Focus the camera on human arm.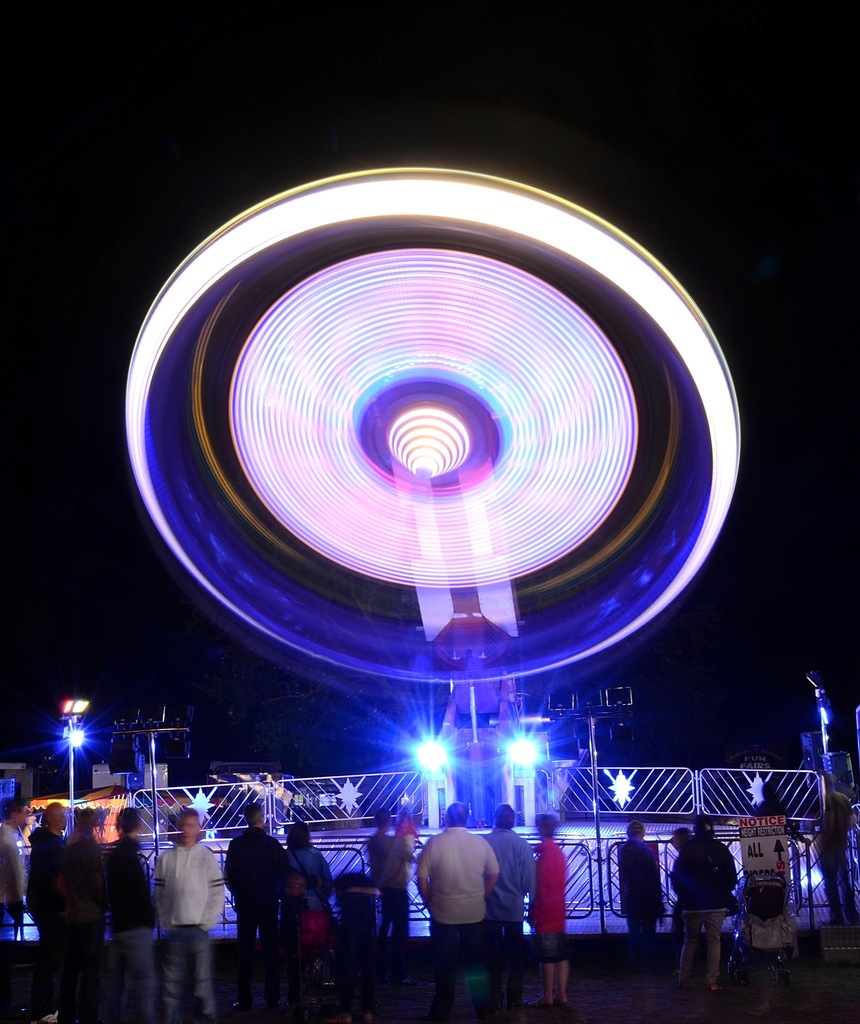
Focus region: BBox(222, 843, 234, 895).
